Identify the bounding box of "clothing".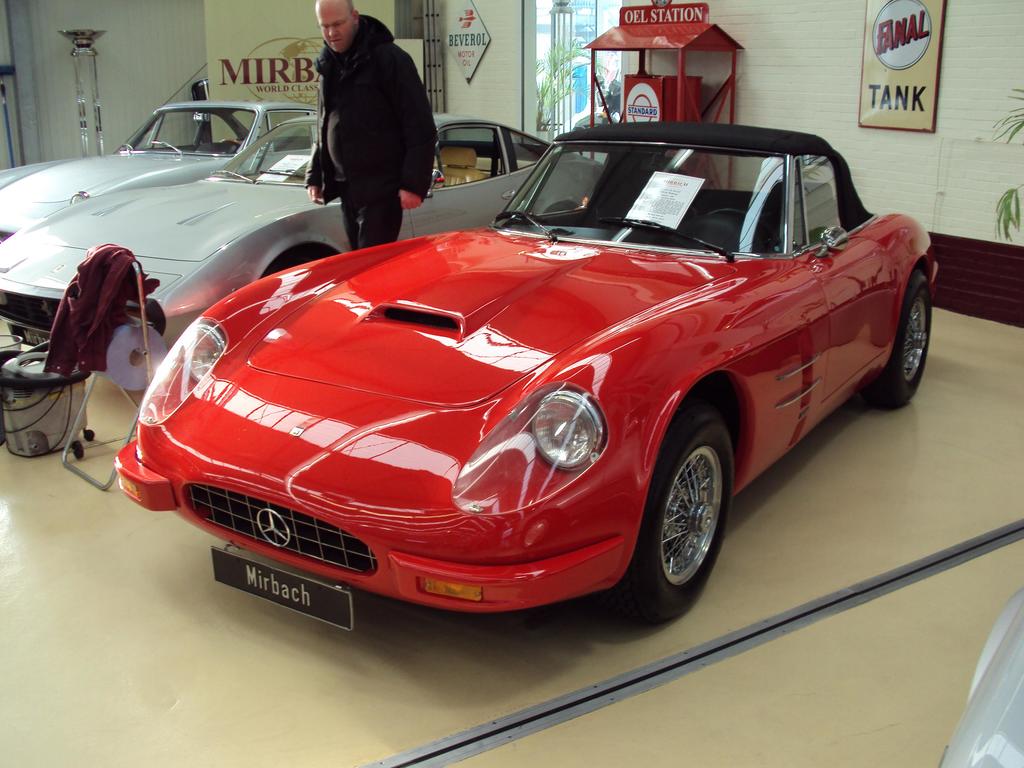
detection(292, 0, 444, 234).
